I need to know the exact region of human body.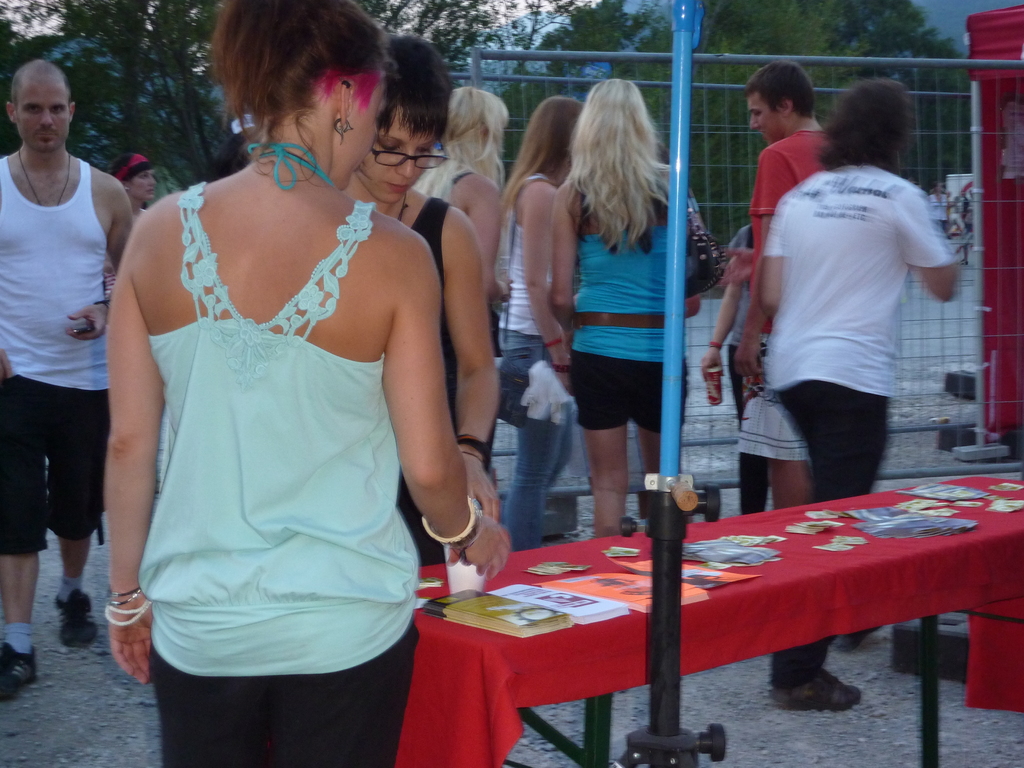
Region: 0/52/136/700.
